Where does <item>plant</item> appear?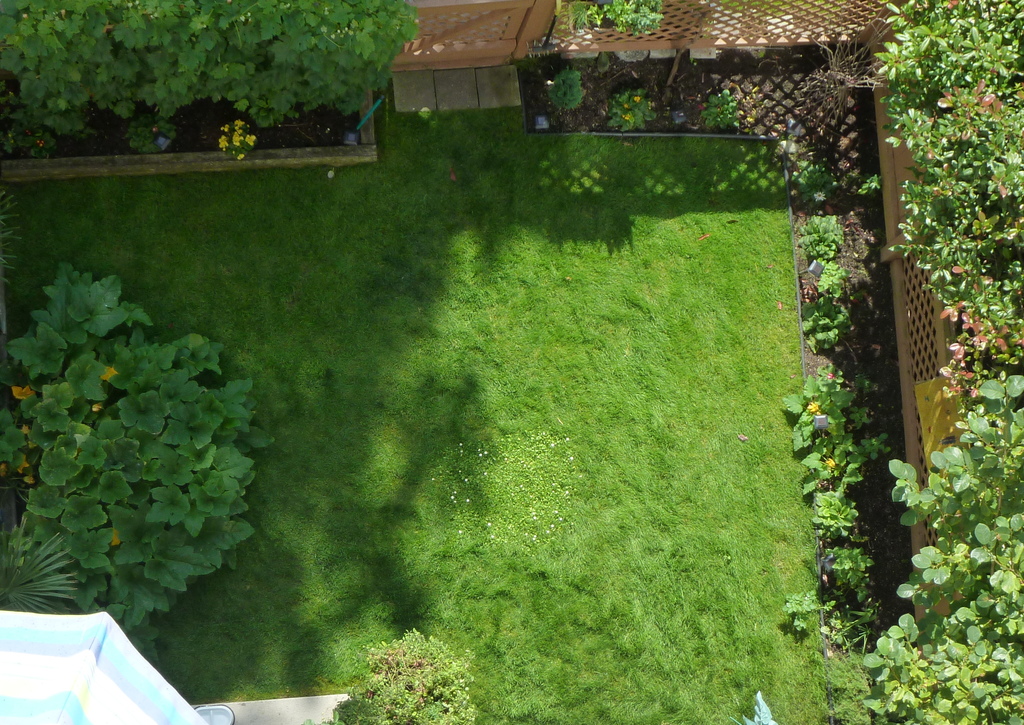
Appears at region(576, 0, 666, 29).
